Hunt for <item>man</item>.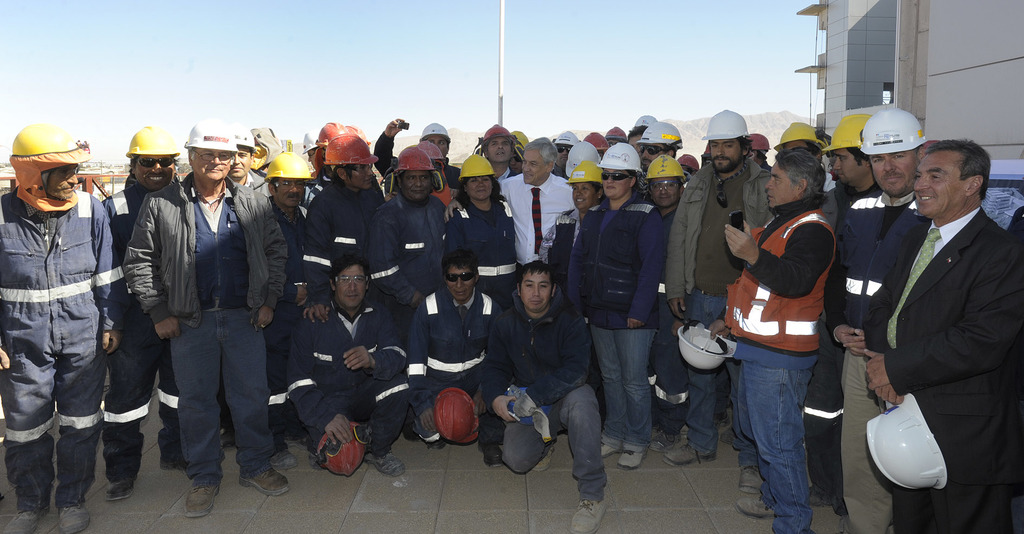
Hunted down at [481,261,609,533].
